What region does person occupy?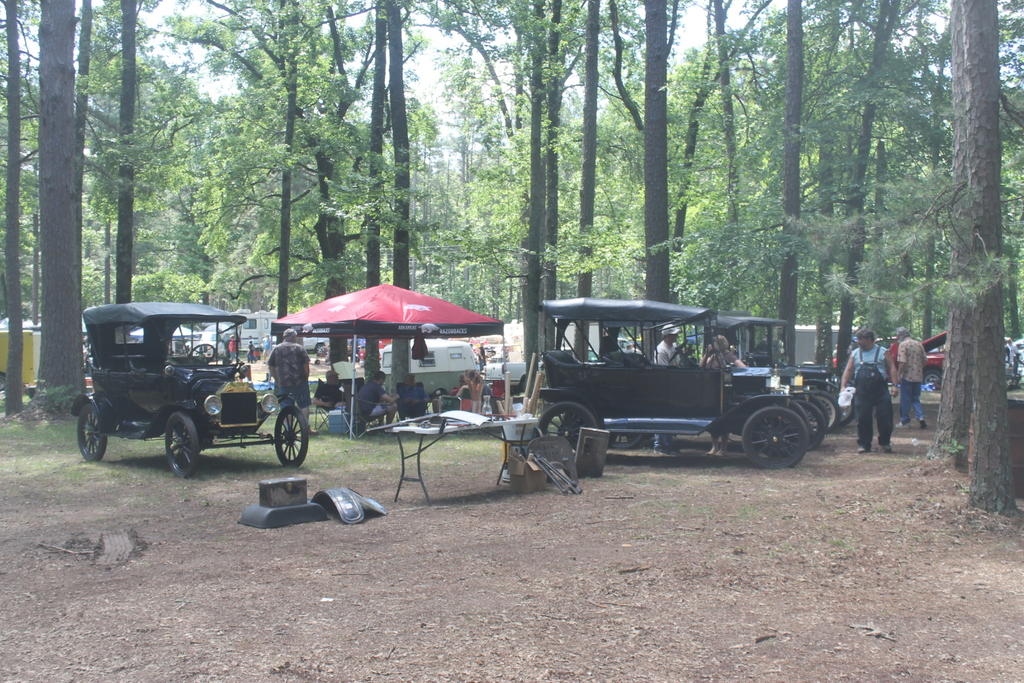
select_region(353, 367, 404, 434).
